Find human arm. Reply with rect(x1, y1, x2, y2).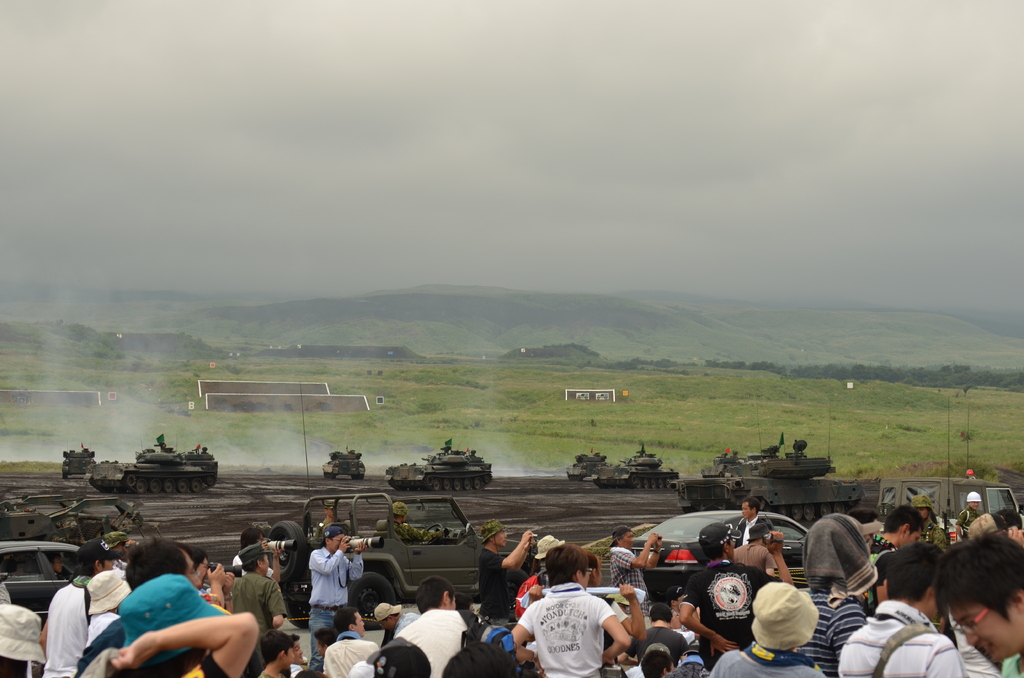
rect(609, 583, 650, 643).
